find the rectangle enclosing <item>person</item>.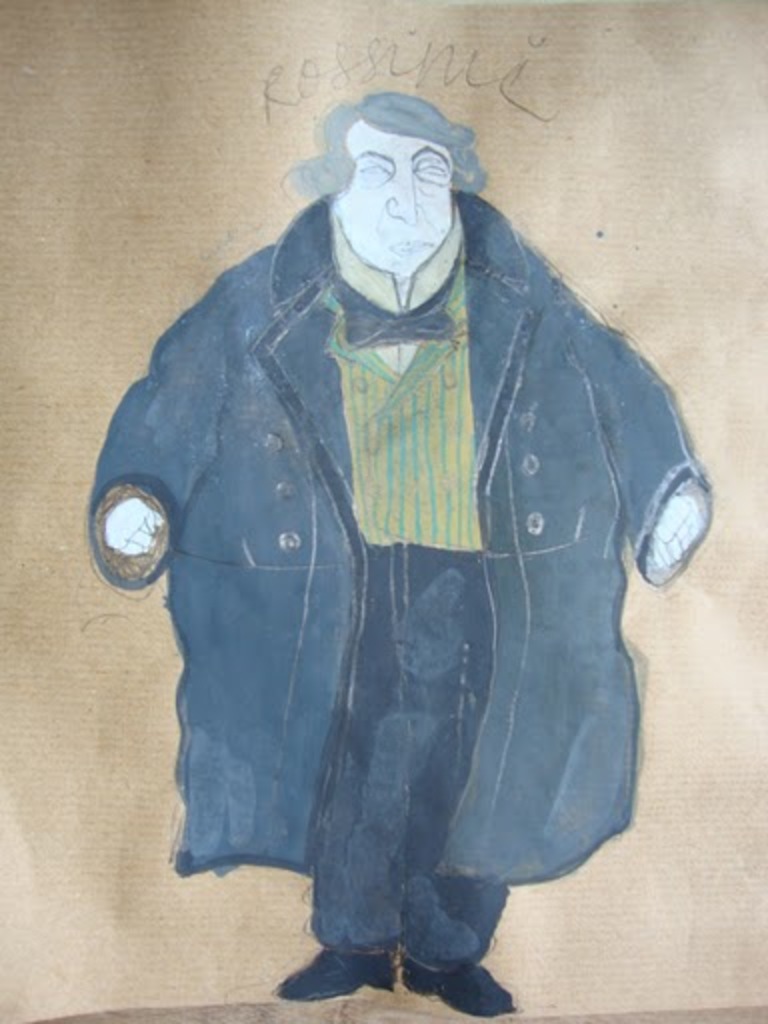
l=88, t=98, r=714, b=1014.
